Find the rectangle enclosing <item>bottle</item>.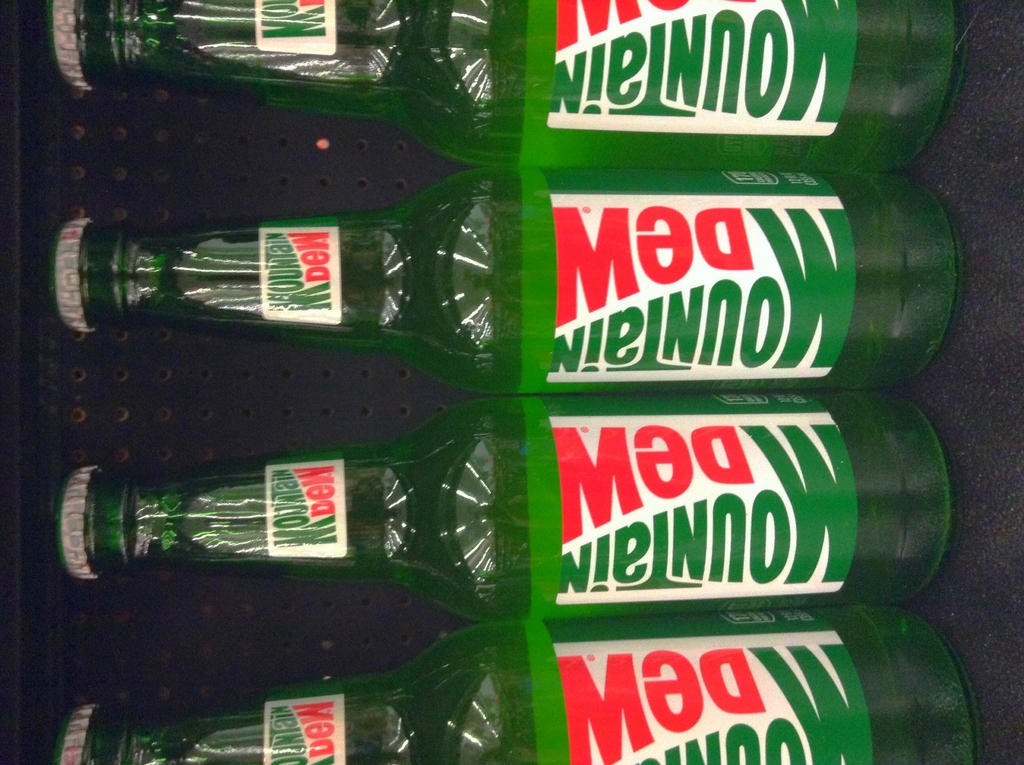
region(44, 461, 980, 764).
